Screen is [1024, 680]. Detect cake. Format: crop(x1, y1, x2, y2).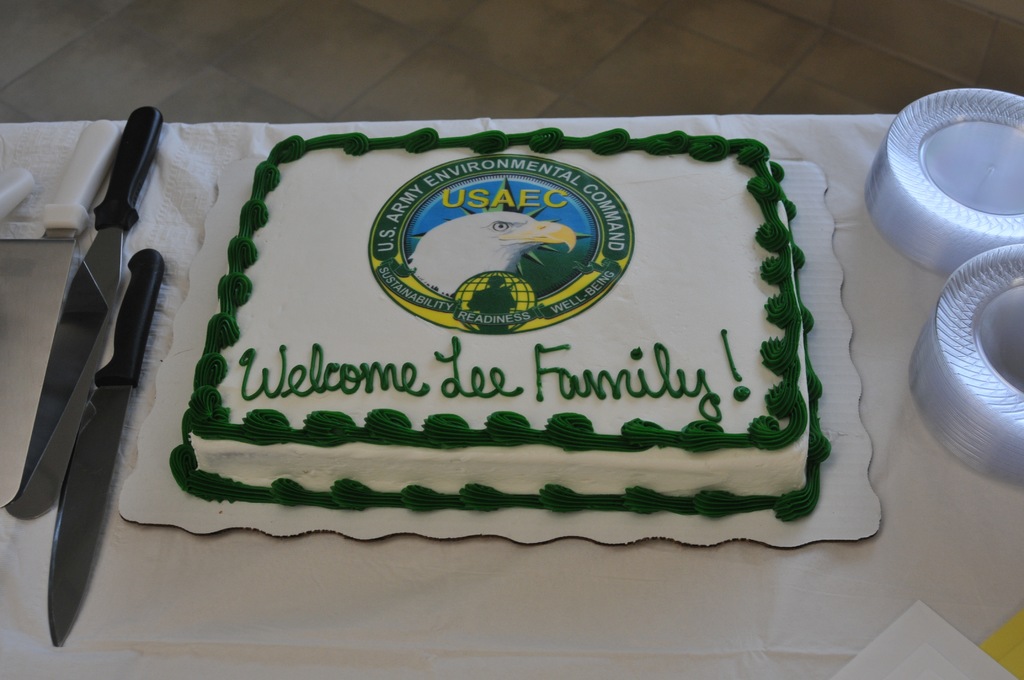
crop(170, 124, 831, 526).
